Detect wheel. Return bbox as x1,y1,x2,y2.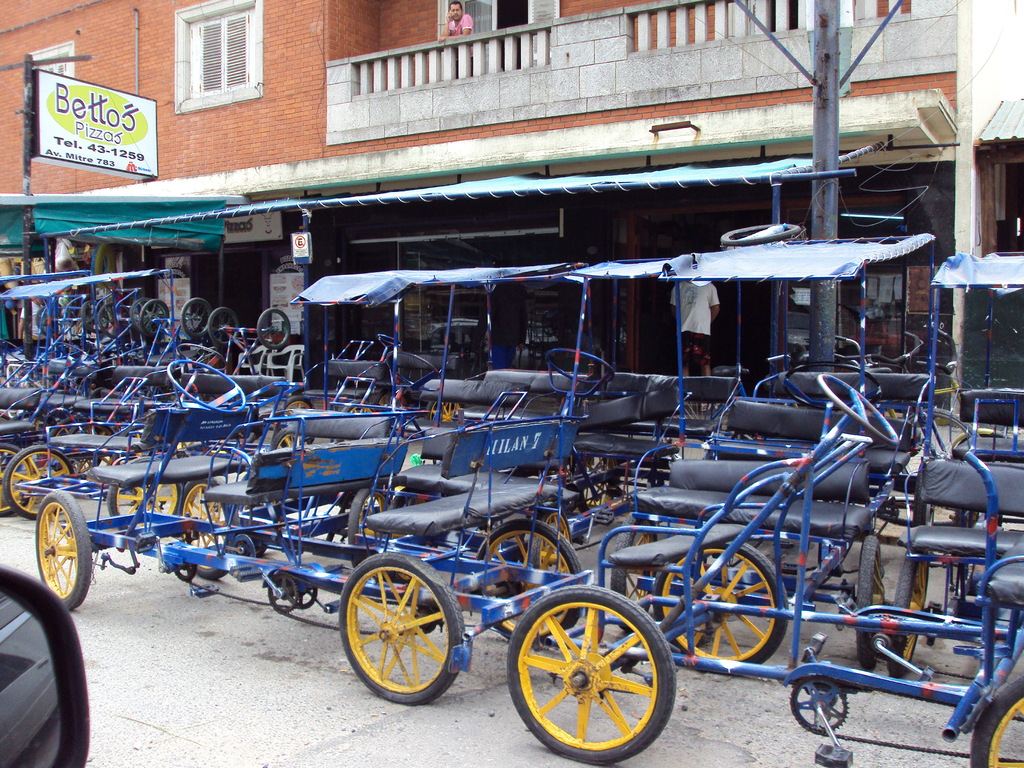
500,604,673,755.
